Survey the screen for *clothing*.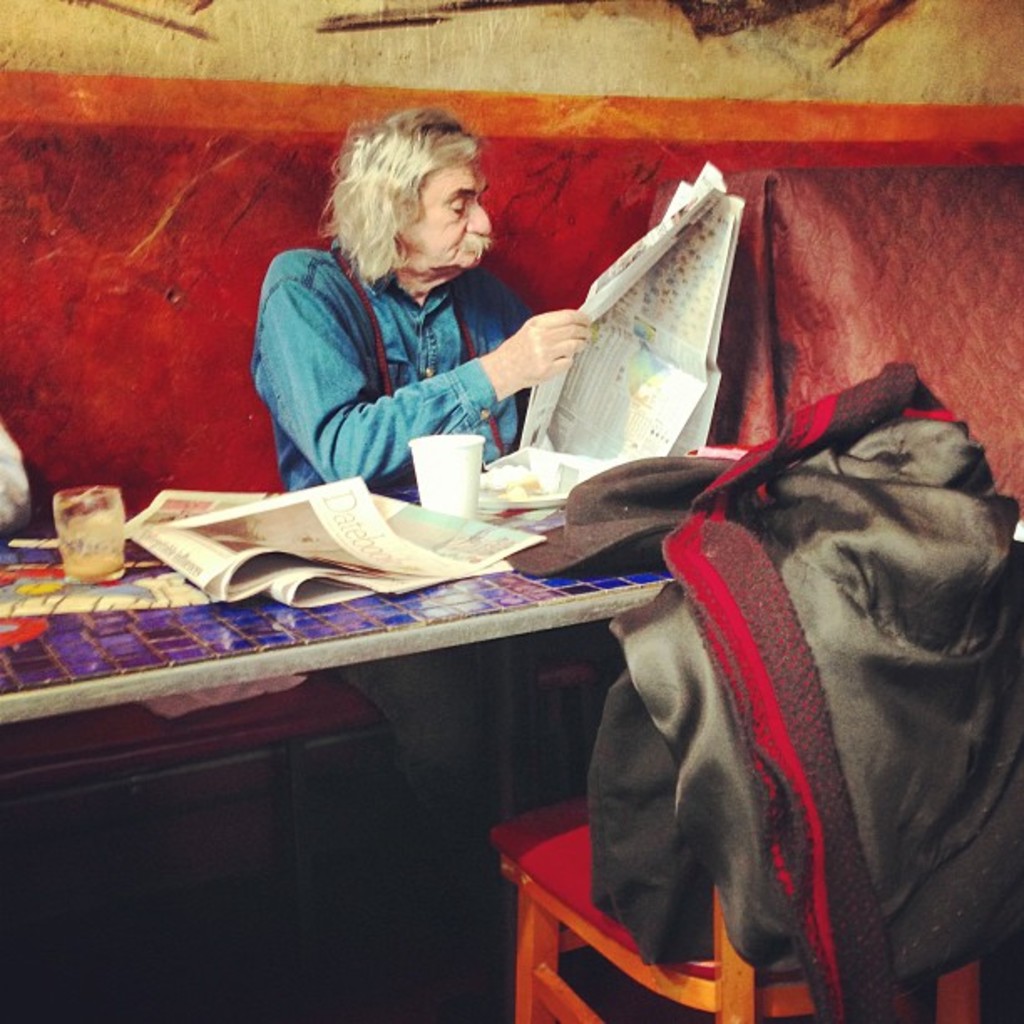
Survey found: 249/249/534/484.
